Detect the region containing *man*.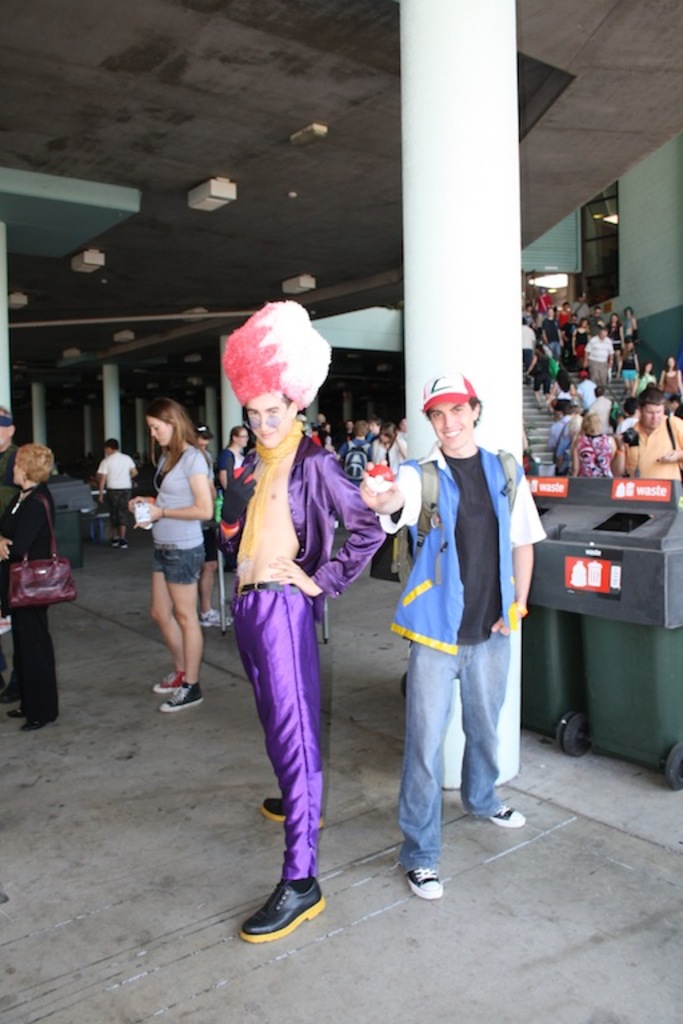
pyautogui.locateOnScreen(611, 387, 682, 481).
